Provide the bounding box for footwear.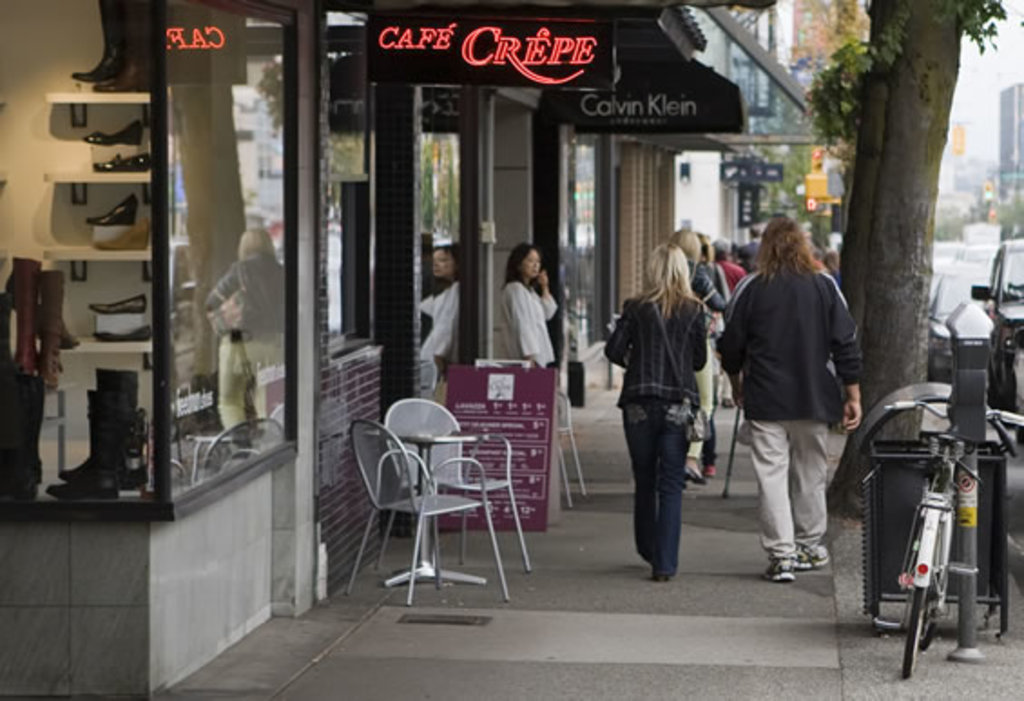
crop(82, 196, 138, 225).
